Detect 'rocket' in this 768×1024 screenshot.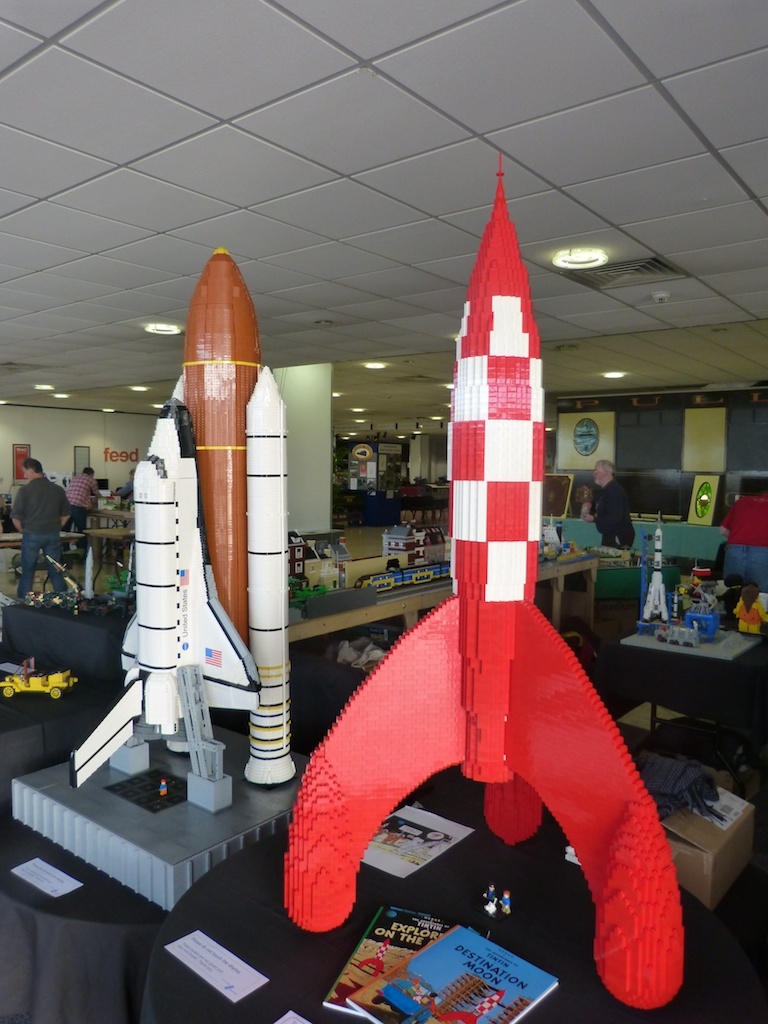
Detection: BBox(284, 154, 686, 1000).
